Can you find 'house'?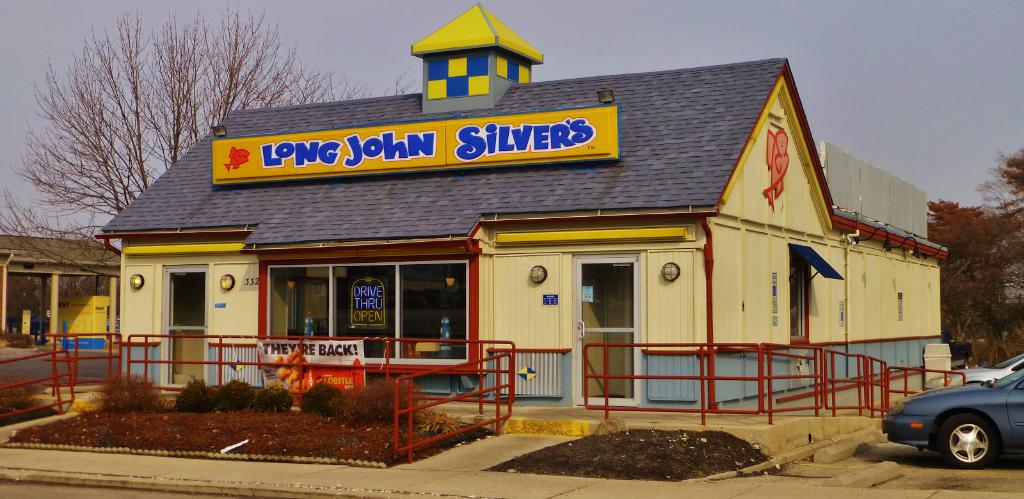
Yes, bounding box: (left=92, top=1, right=959, bottom=417).
